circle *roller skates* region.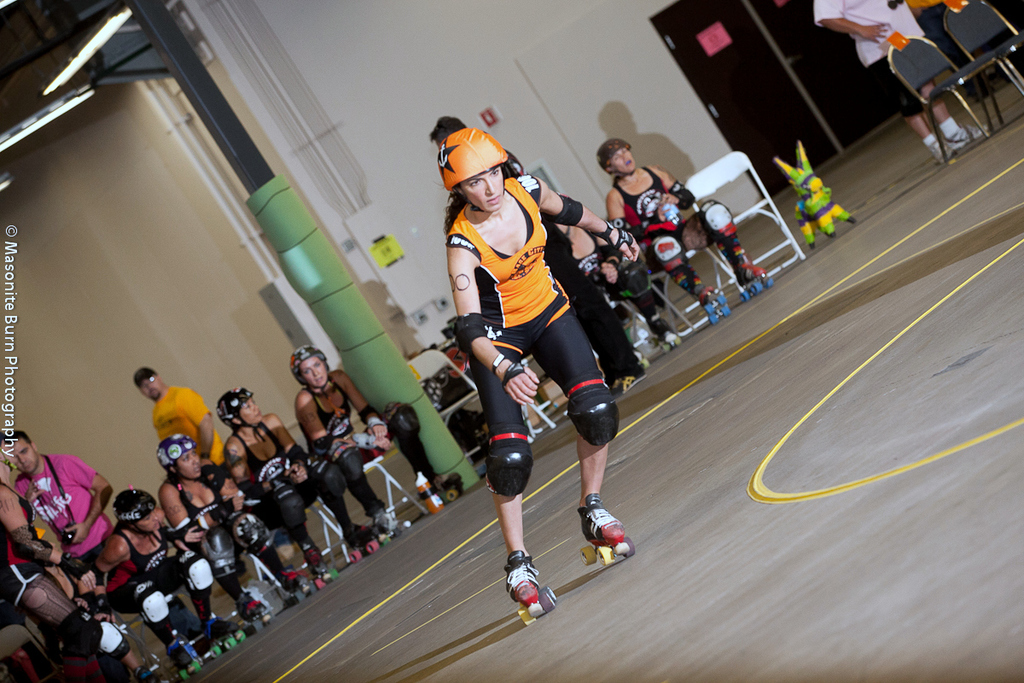
Region: bbox=[503, 552, 560, 627].
